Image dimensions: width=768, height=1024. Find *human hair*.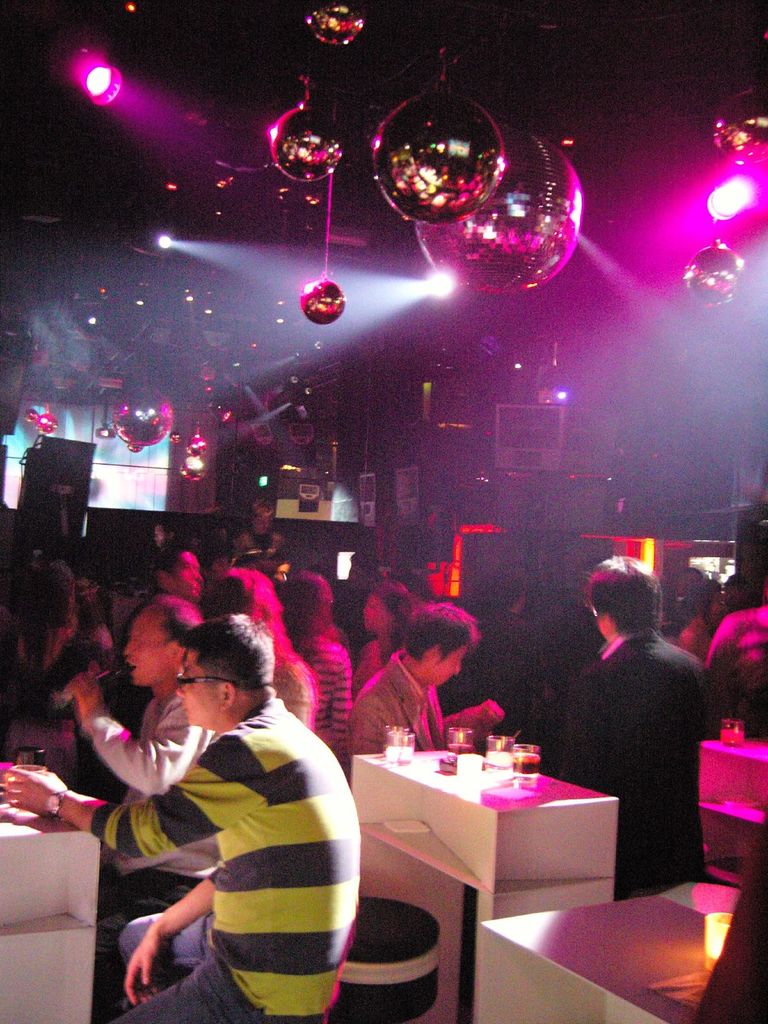
locate(599, 557, 682, 657).
